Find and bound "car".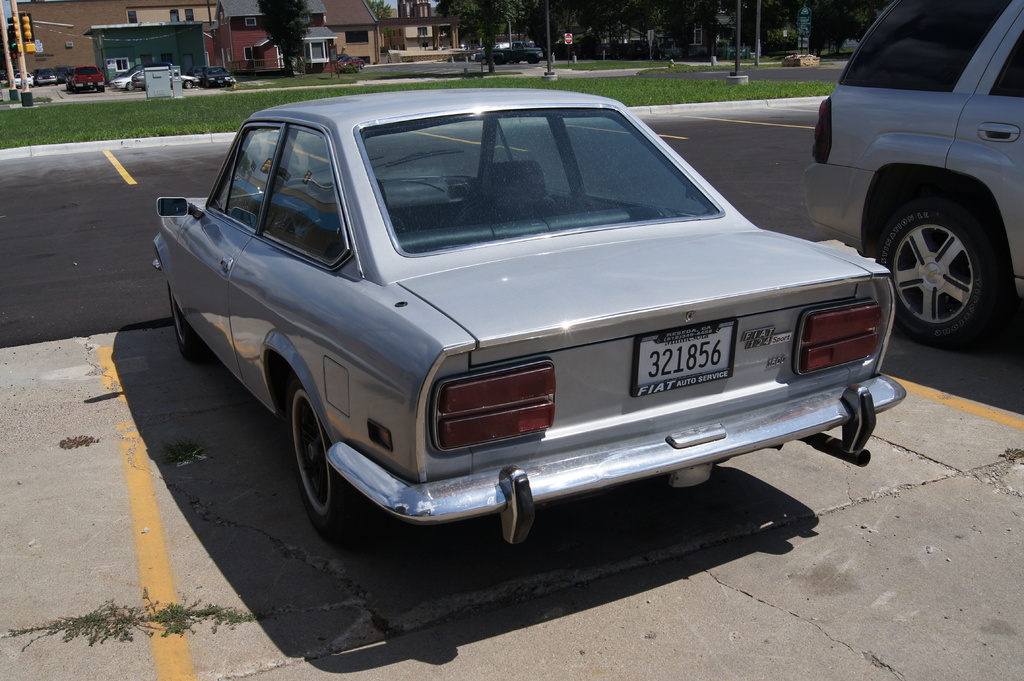
Bound: left=113, top=67, right=184, bottom=90.
